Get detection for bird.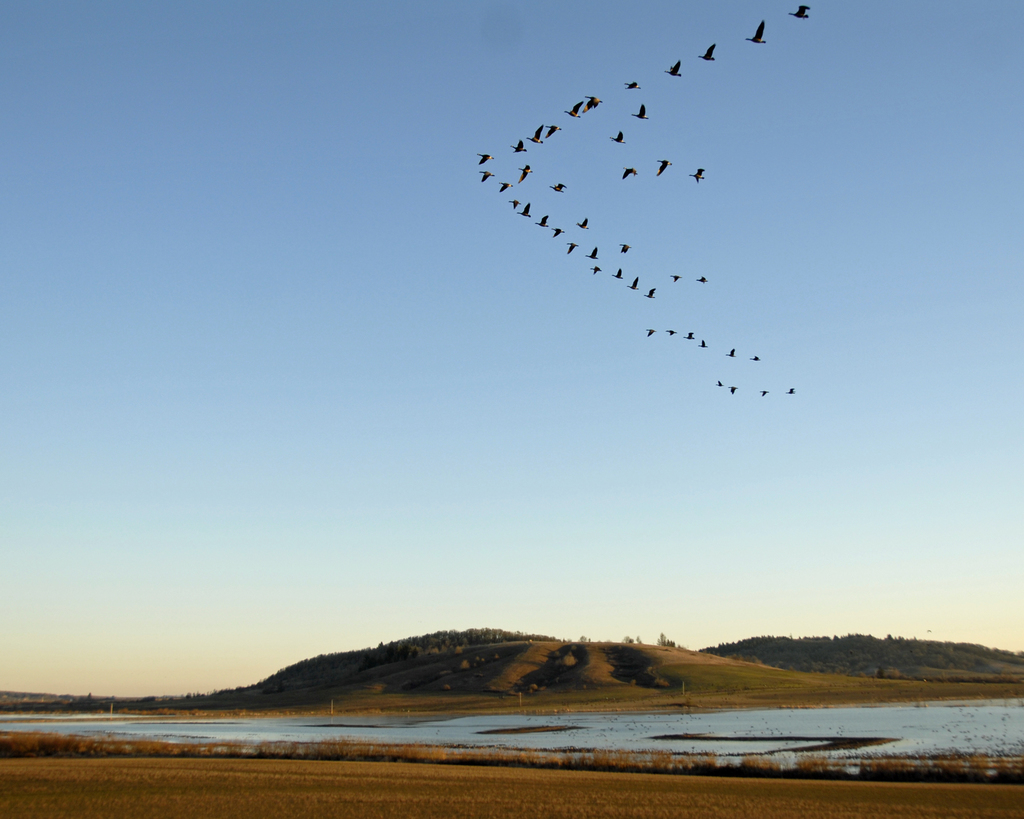
Detection: x1=694, y1=272, x2=707, y2=288.
